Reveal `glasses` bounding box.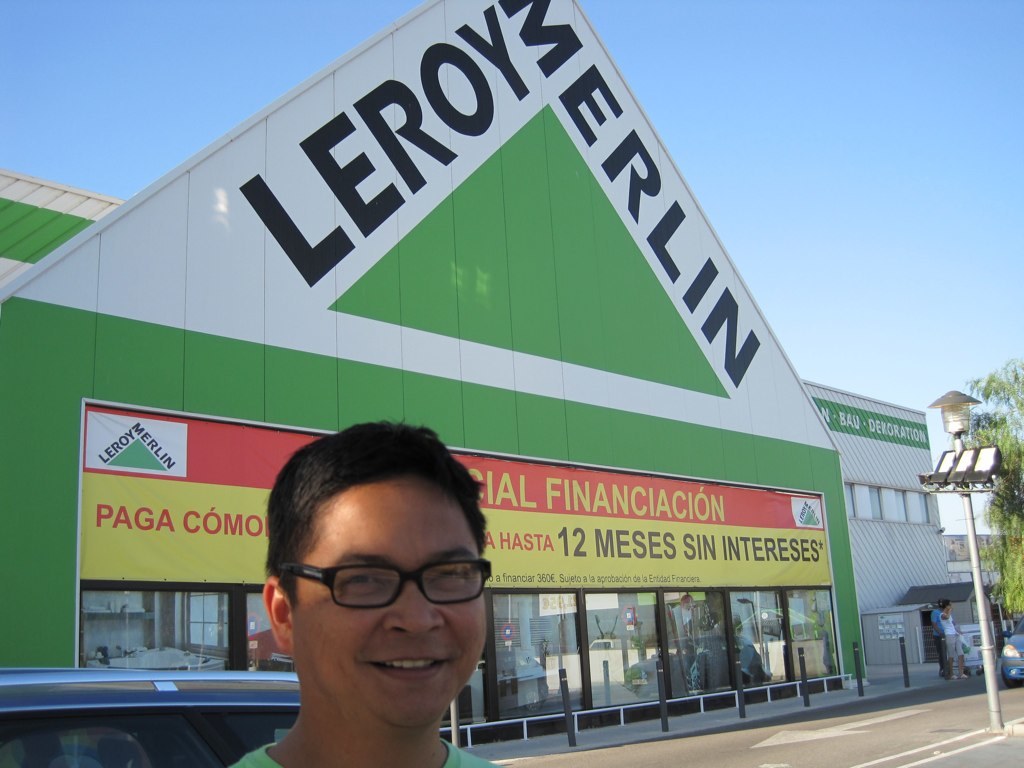
Revealed: <box>263,557,504,655</box>.
